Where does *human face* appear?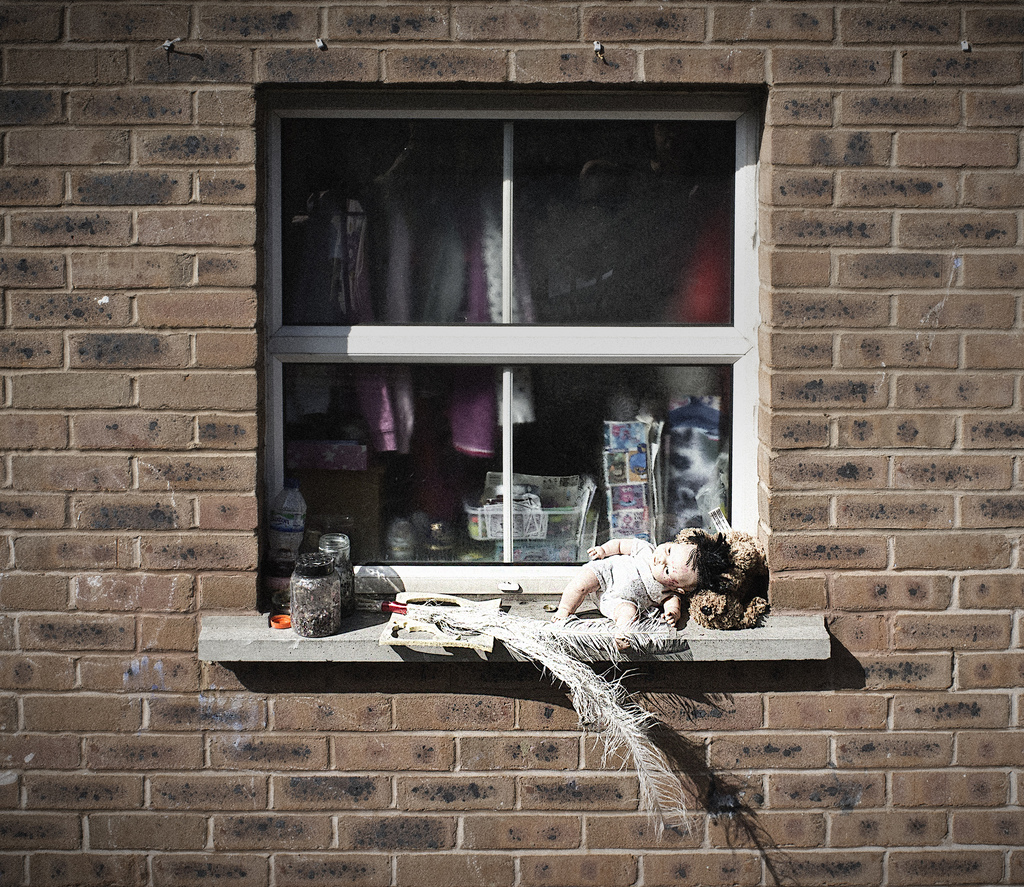
Appears at box=[652, 547, 694, 583].
